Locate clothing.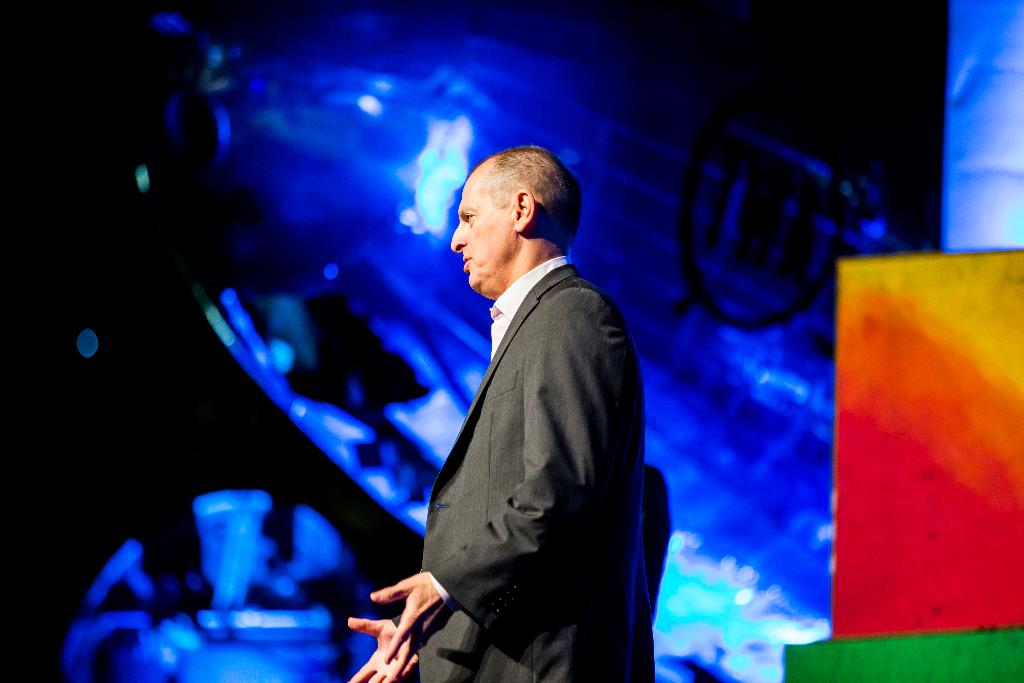
Bounding box: locate(389, 240, 659, 662).
